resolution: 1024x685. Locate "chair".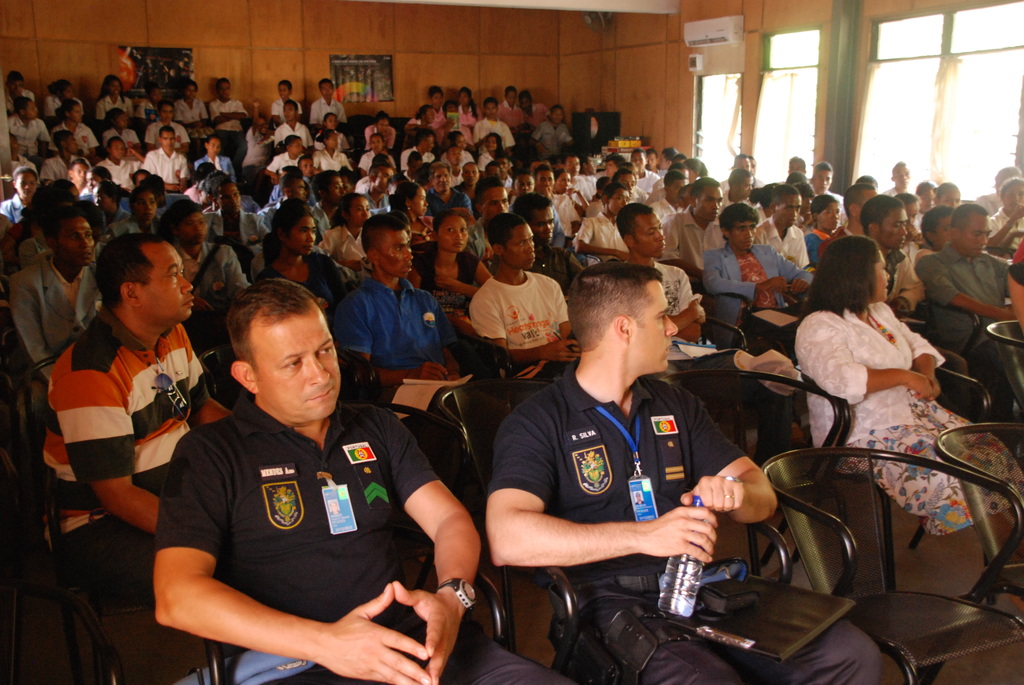
184,567,508,684.
